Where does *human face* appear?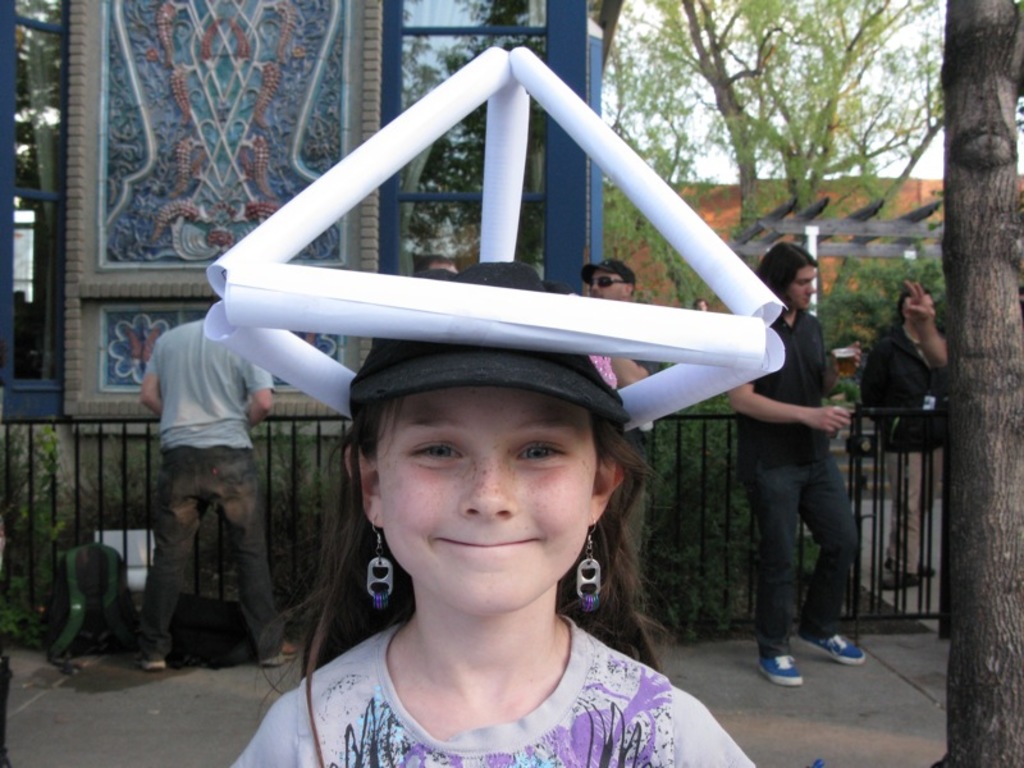
Appears at rect(379, 401, 595, 617).
